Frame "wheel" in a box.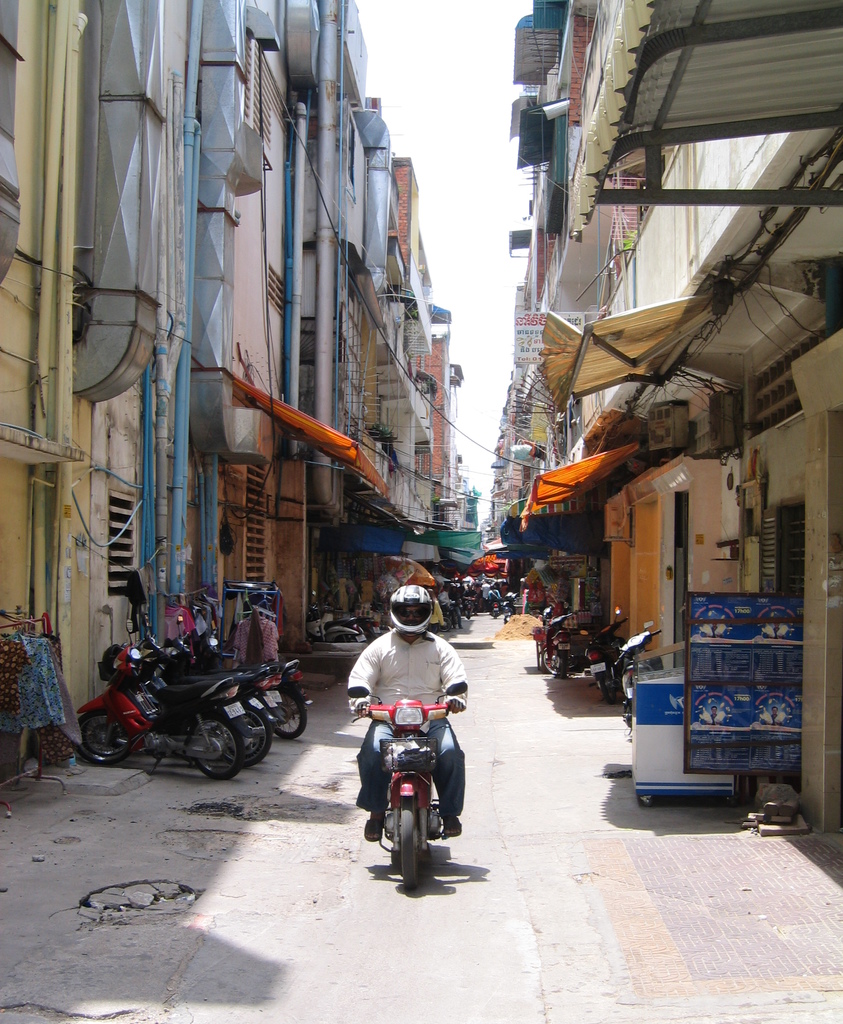
561, 660, 572, 678.
